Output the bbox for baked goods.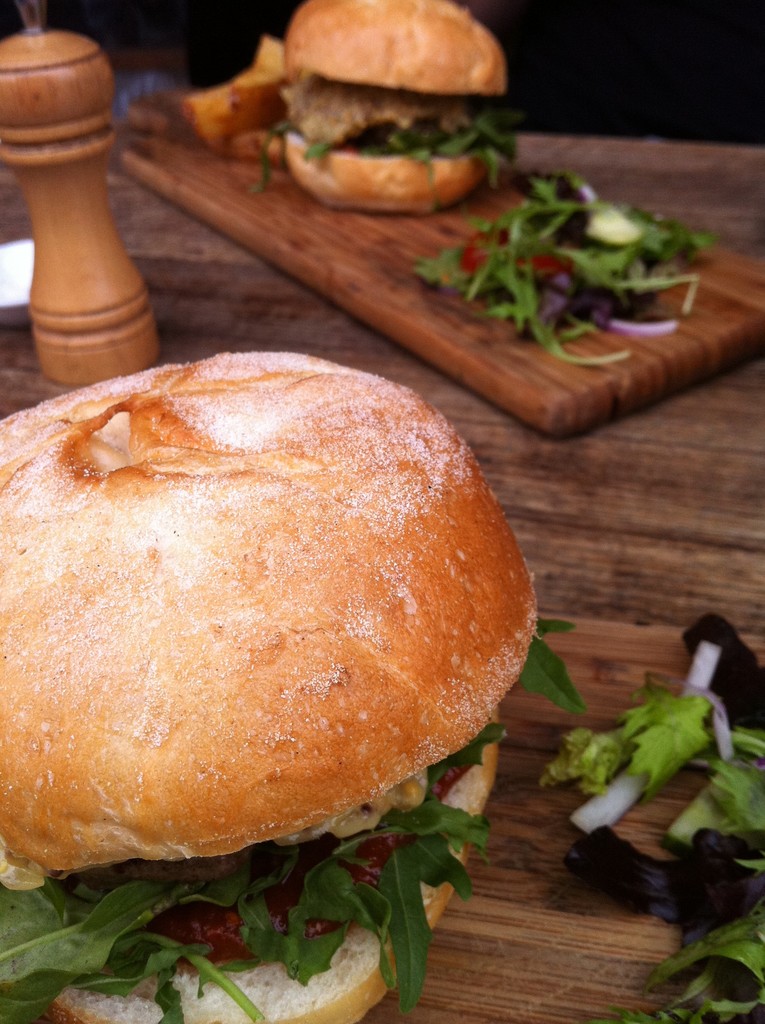
[0, 352, 539, 1023].
